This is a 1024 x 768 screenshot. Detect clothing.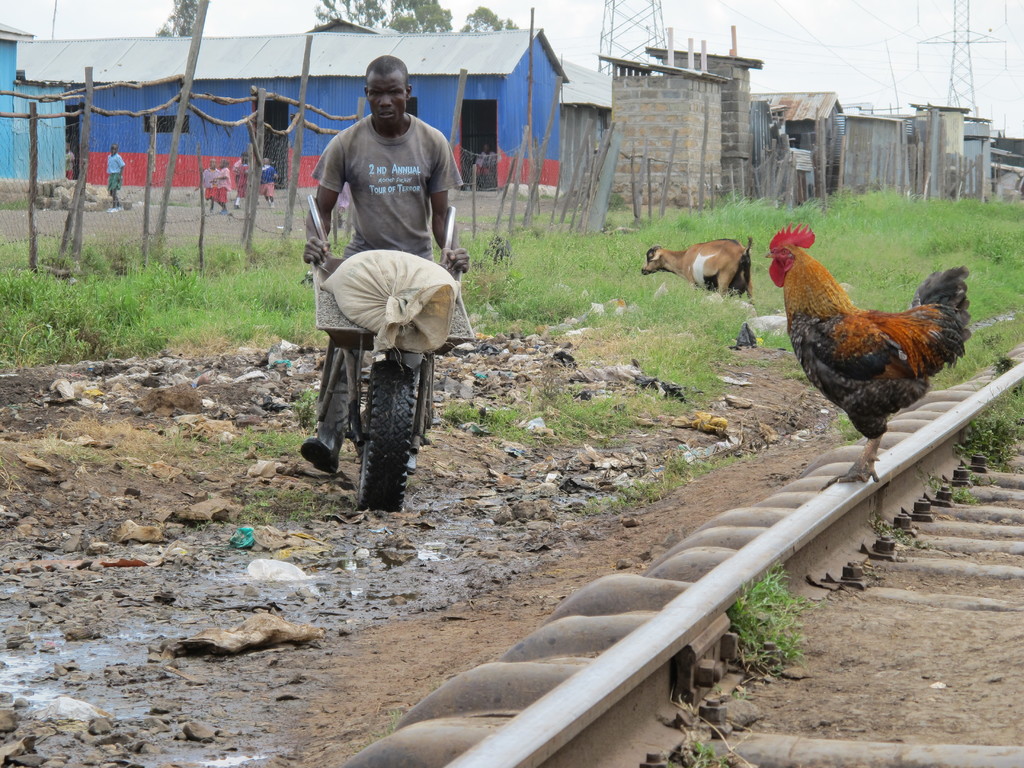
x1=260 y1=166 x2=275 y2=203.
